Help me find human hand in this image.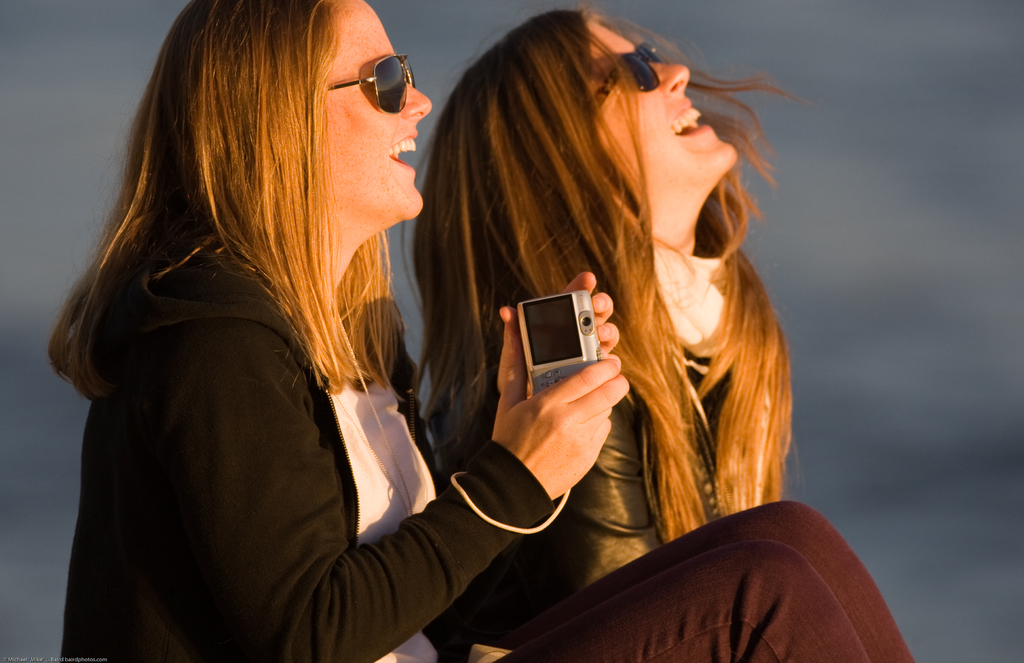
Found it: l=484, t=351, r=637, b=500.
